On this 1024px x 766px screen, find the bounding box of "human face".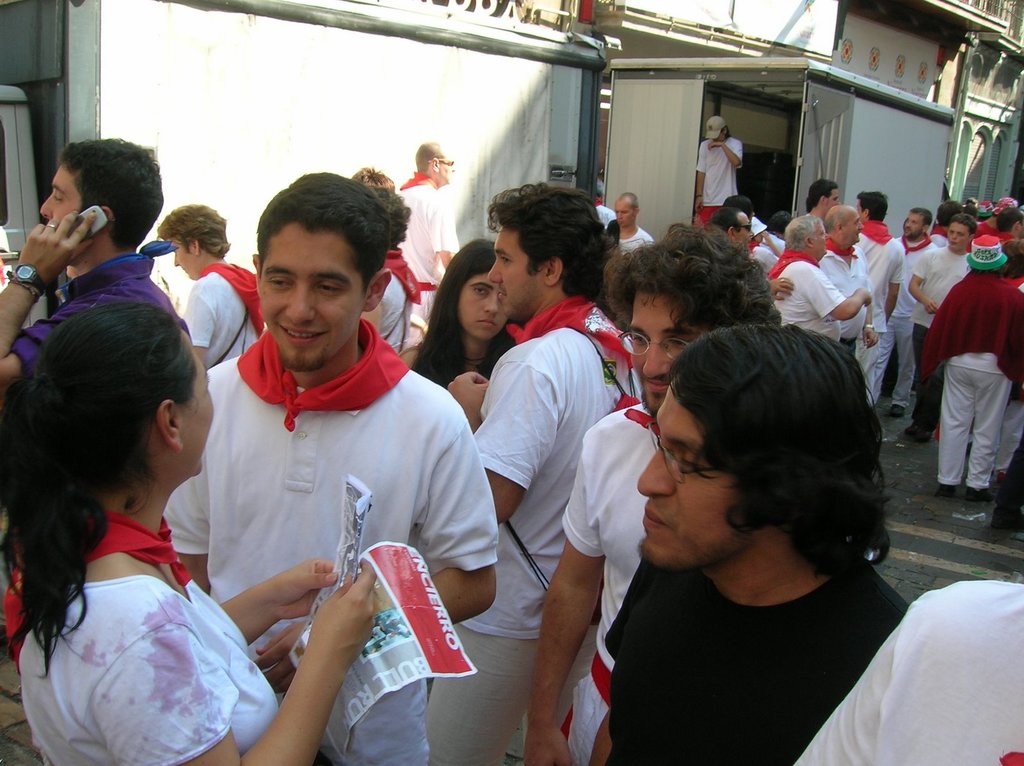
Bounding box: <region>948, 226, 964, 250</region>.
